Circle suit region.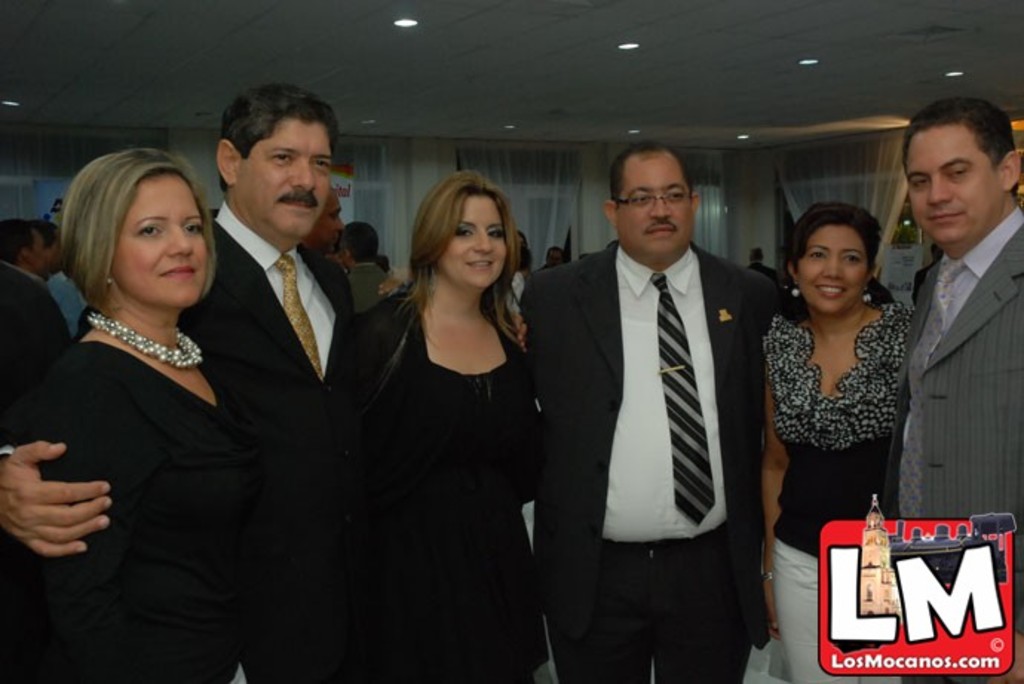
Region: region(745, 260, 778, 292).
